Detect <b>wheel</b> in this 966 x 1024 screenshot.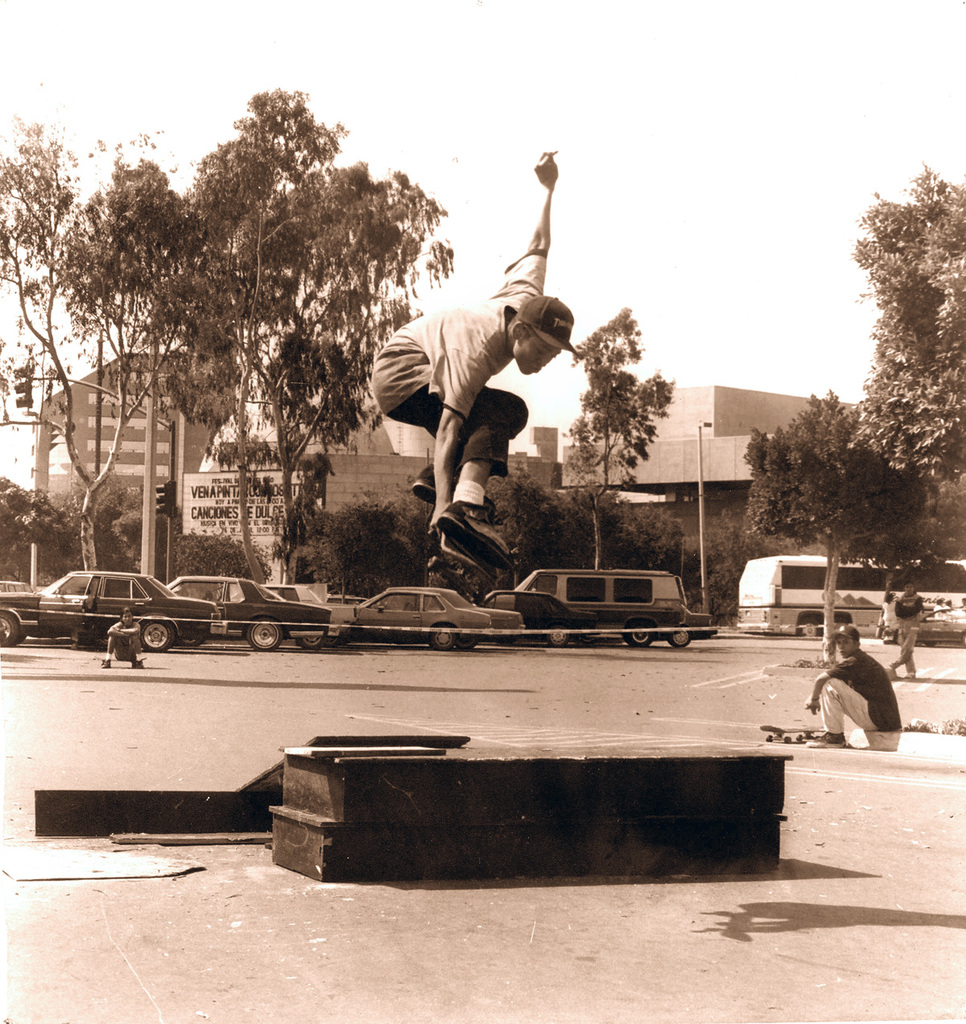
Detection: (181, 638, 199, 644).
